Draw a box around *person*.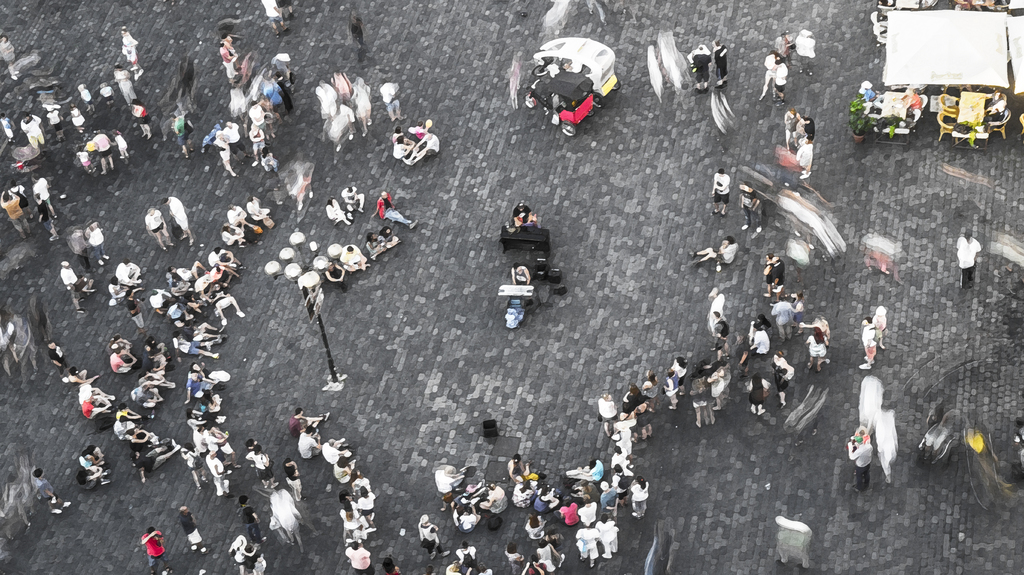
239, 92, 275, 154.
